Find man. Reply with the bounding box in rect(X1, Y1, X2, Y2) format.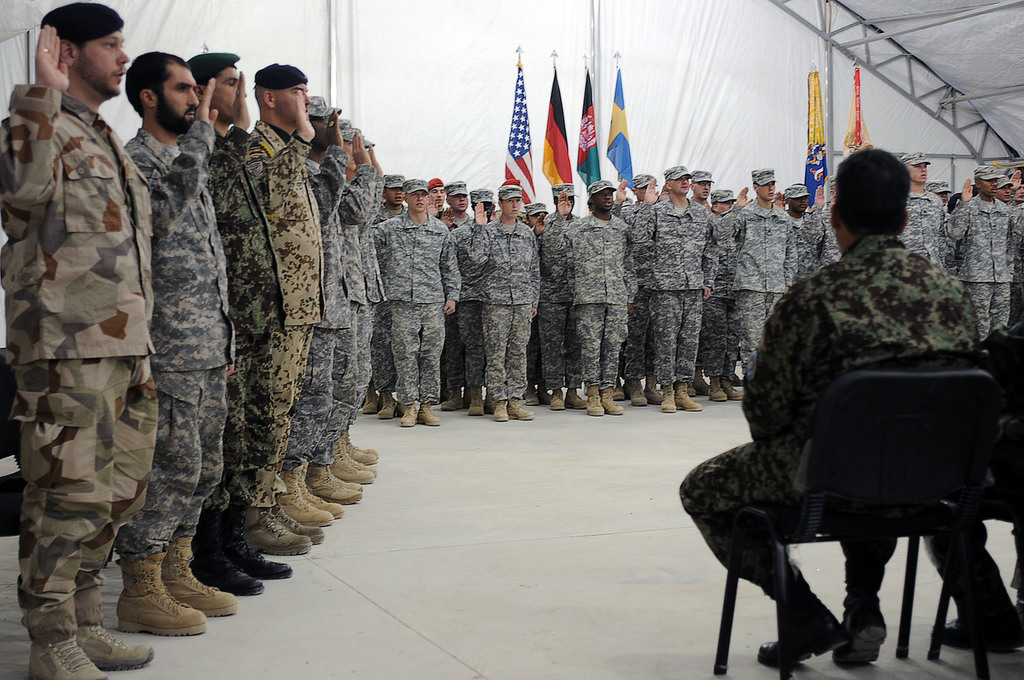
rect(916, 318, 1023, 647).
